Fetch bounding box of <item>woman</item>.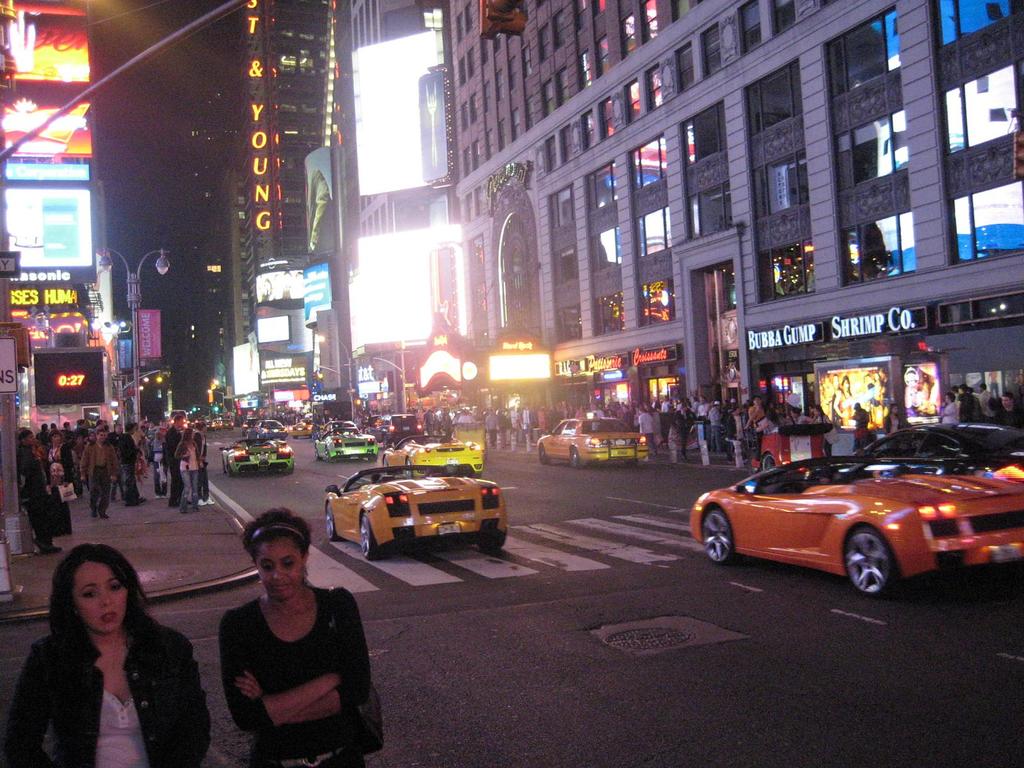
Bbox: (829,373,858,426).
